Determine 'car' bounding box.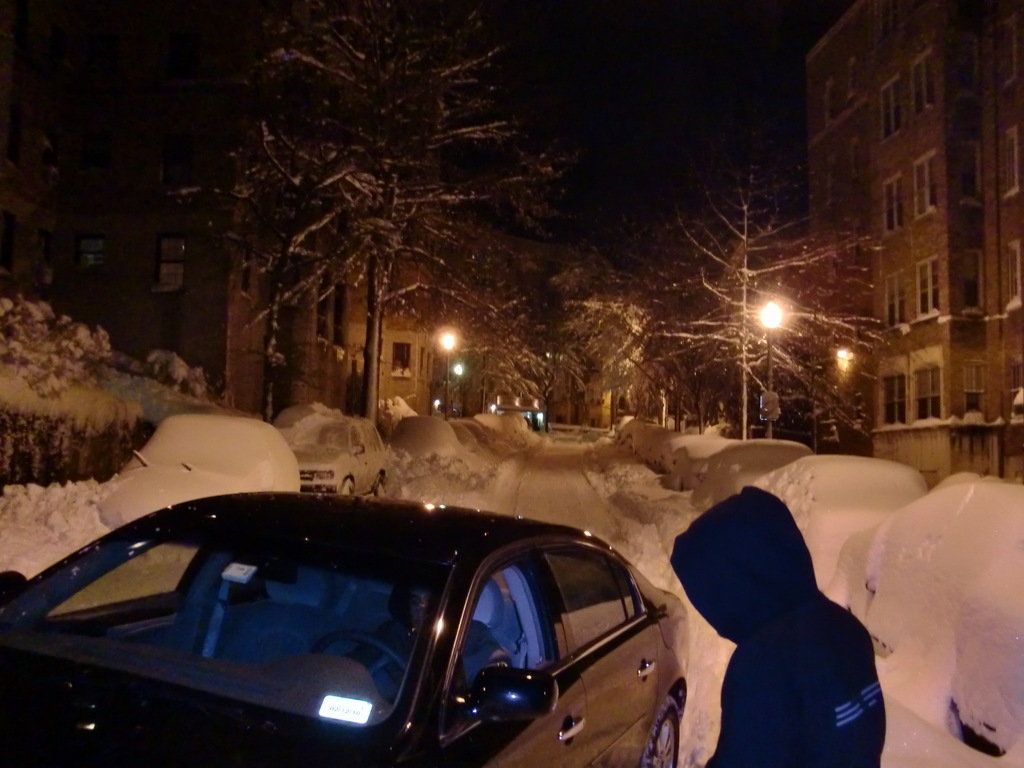
Determined: detection(102, 374, 207, 447).
